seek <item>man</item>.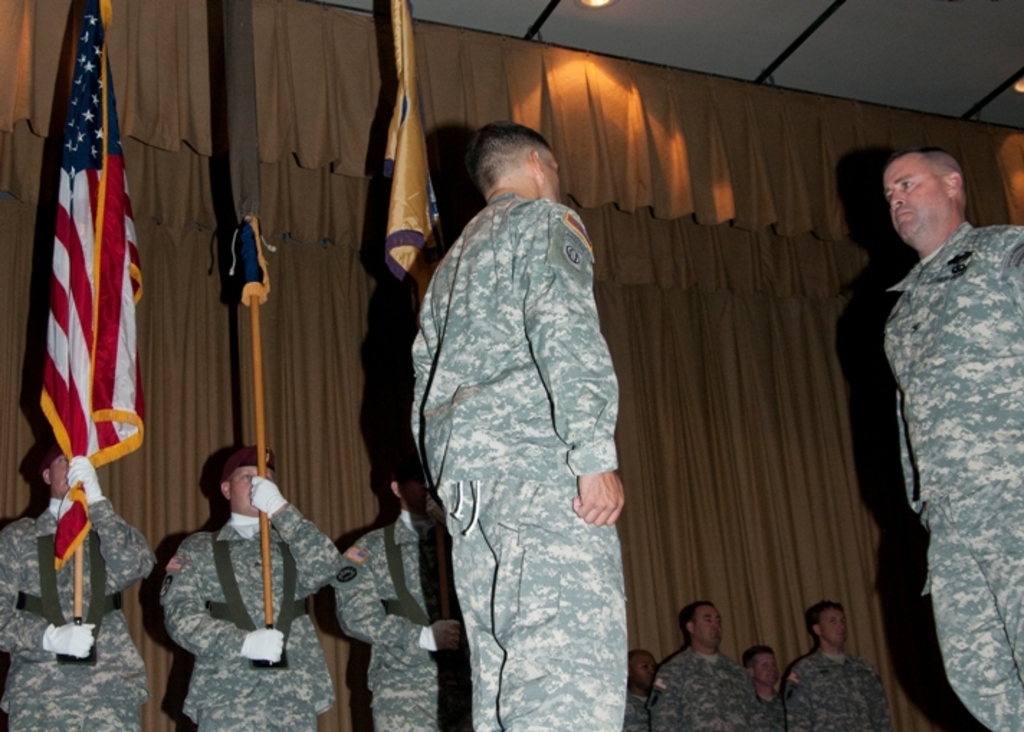
Rect(742, 643, 800, 731).
